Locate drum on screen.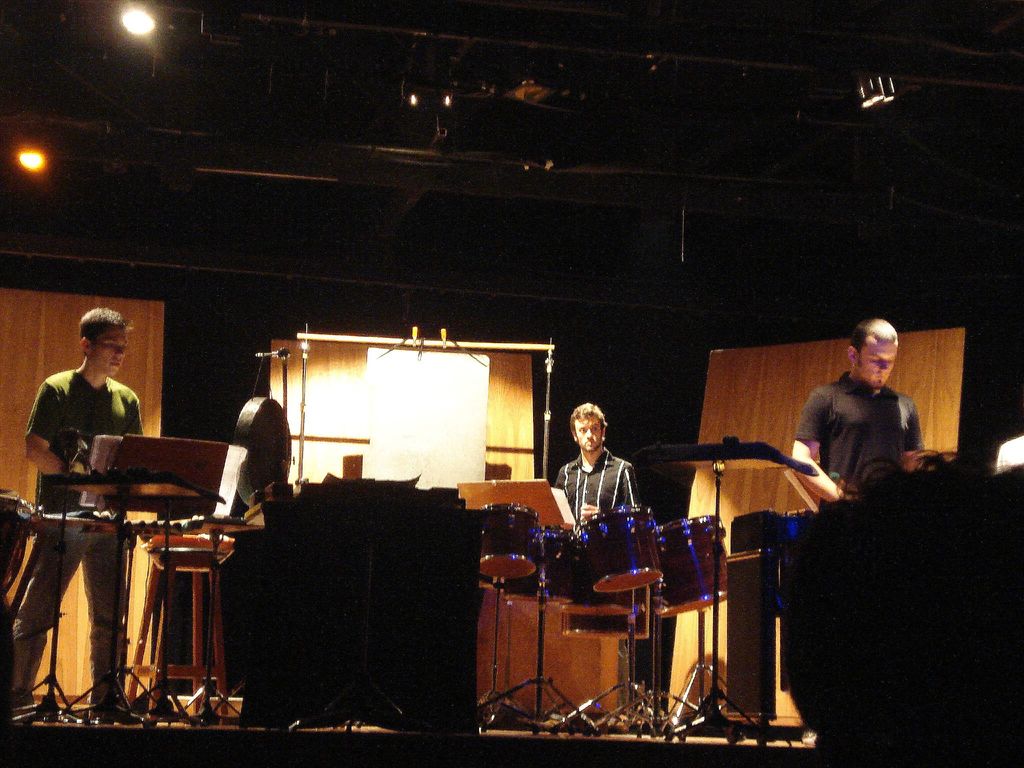
On screen at <box>557,589,653,643</box>.
